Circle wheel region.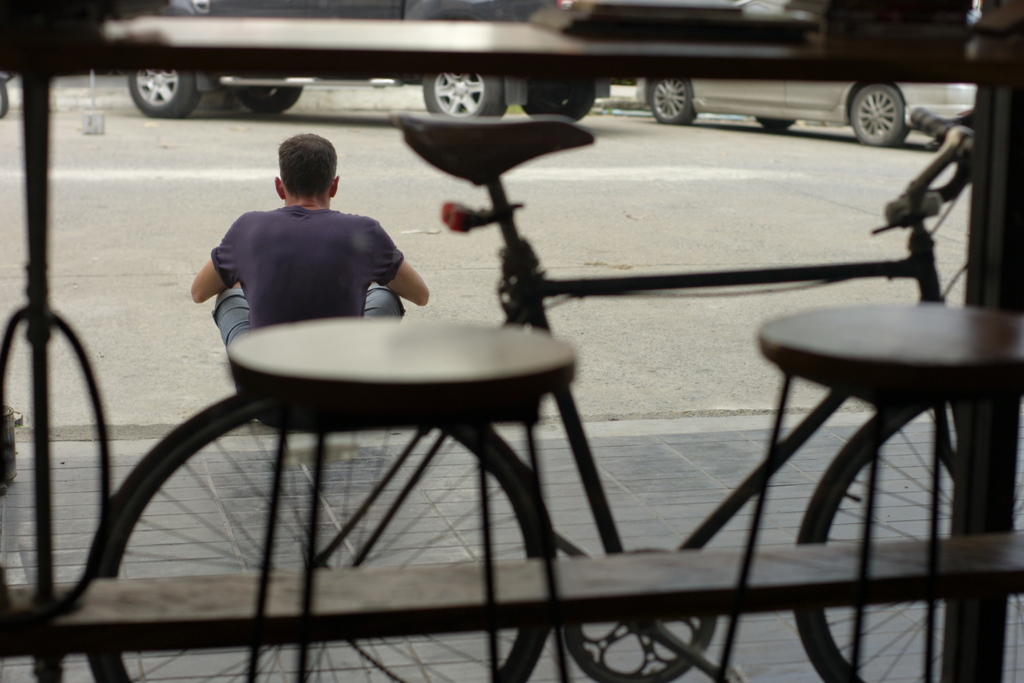
Region: <box>417,70,508,115</box>.
